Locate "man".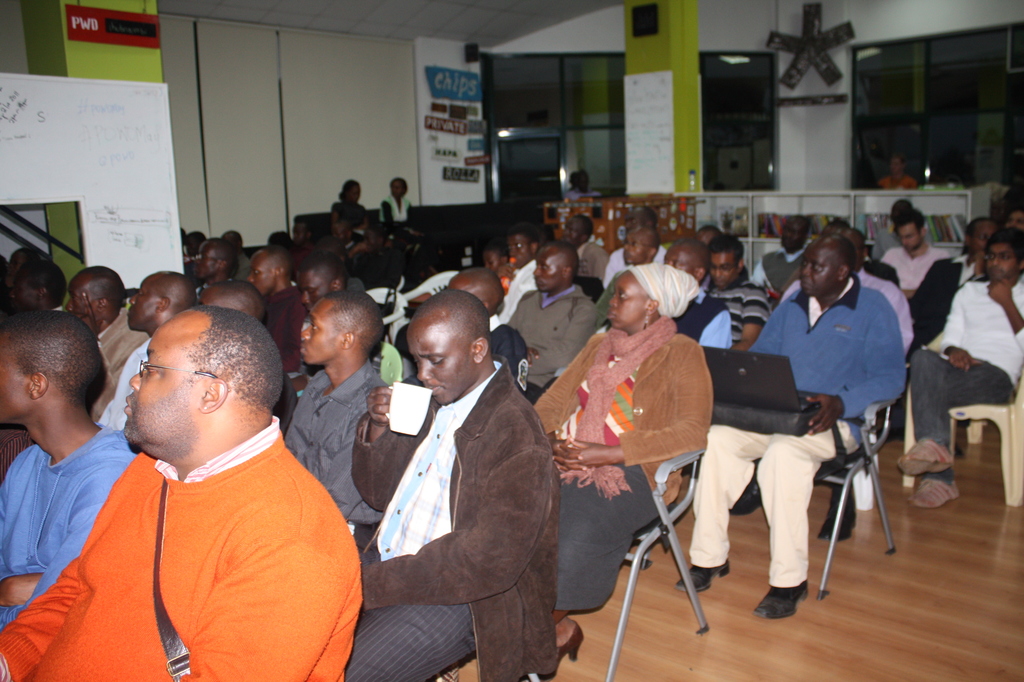
Bounding box: left=186, top=236, right=241, bottom=278.
